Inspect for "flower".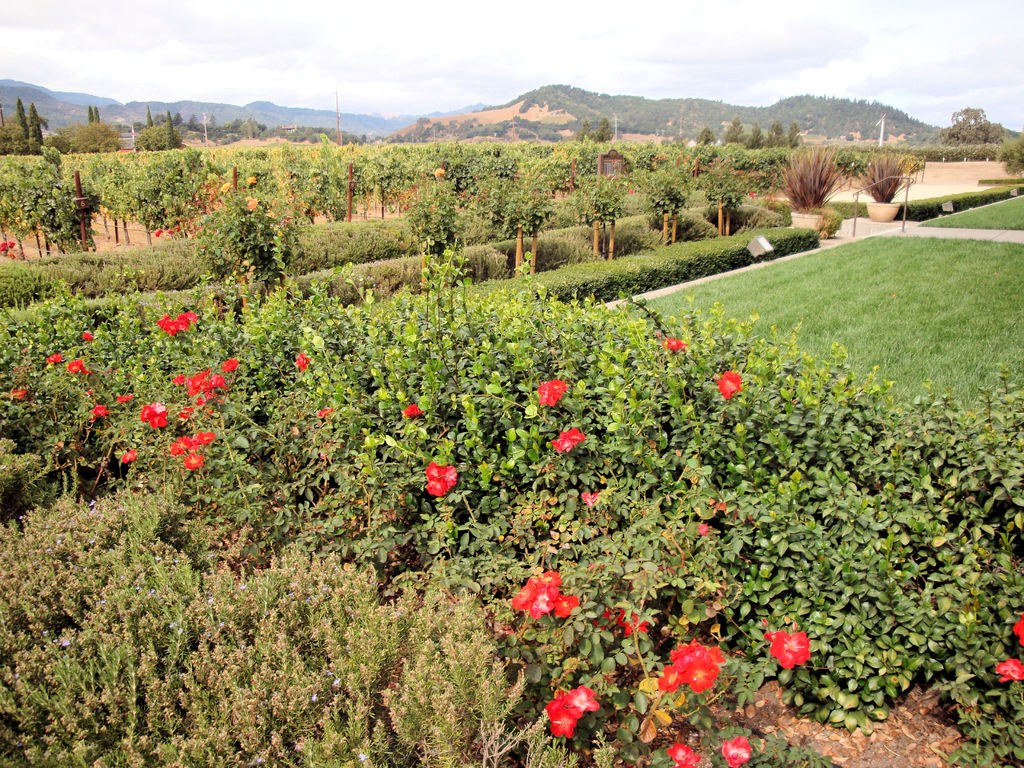
Inspection: (401, 401, 418, 420).
